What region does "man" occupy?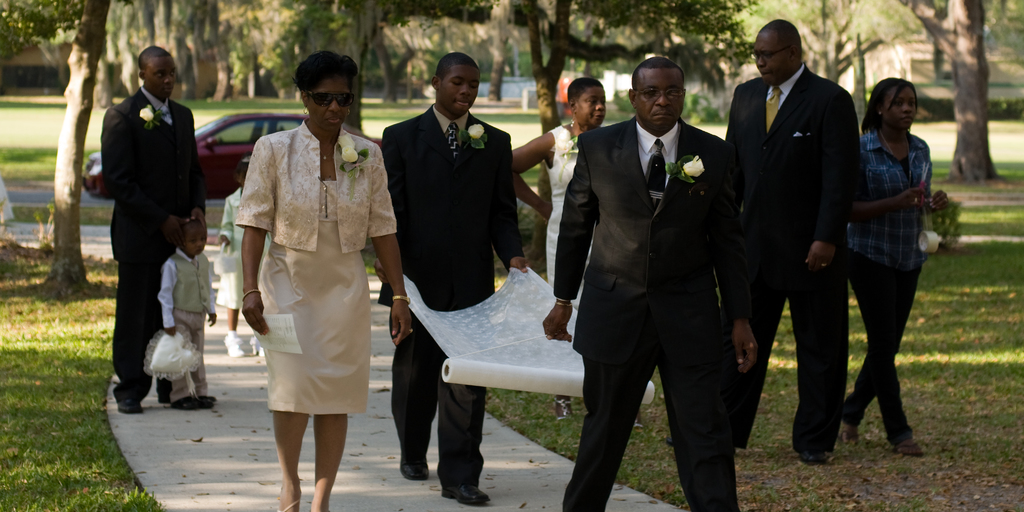
(x1=729, y1=12, x2=885, y2=456).
